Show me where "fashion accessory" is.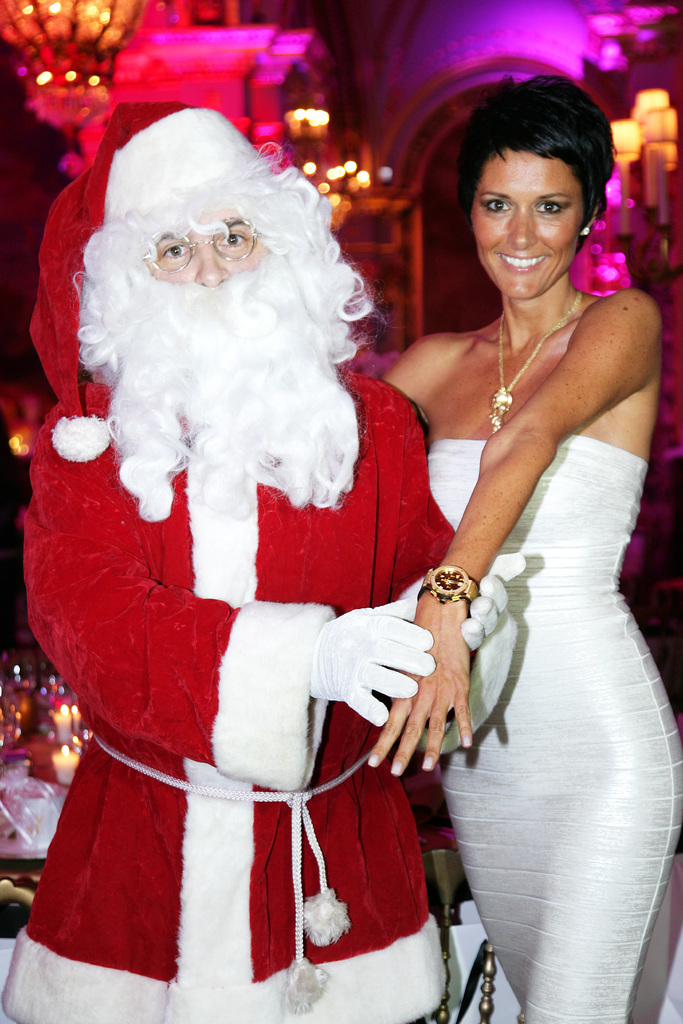
"fashion accessory" is at box=[577, 226, 589, 238].
